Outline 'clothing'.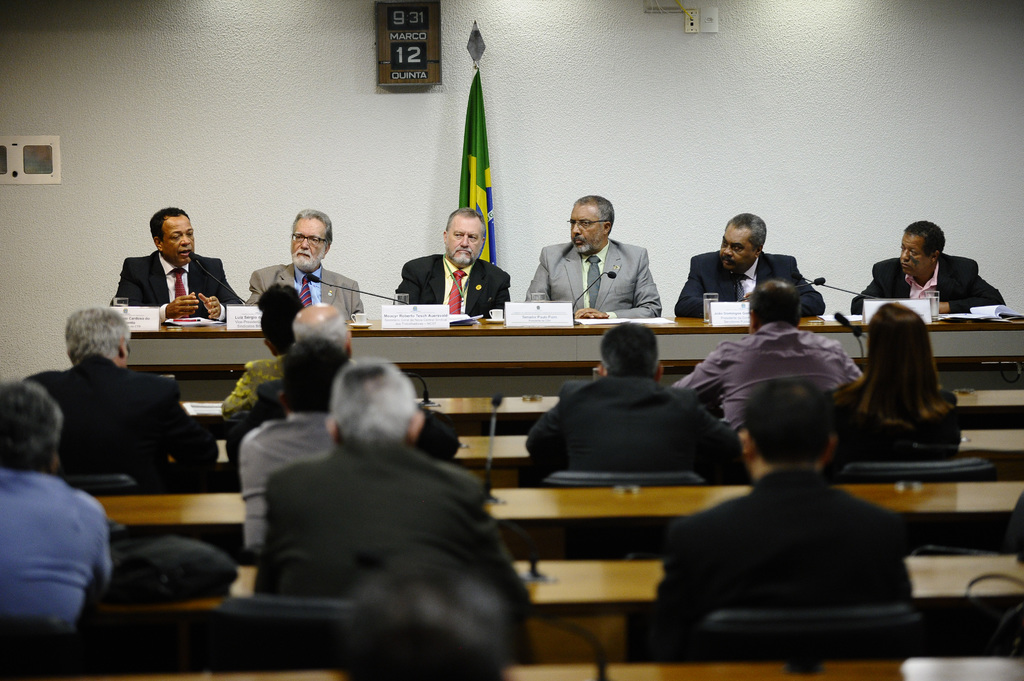
Outline: 645 464 915 632.
